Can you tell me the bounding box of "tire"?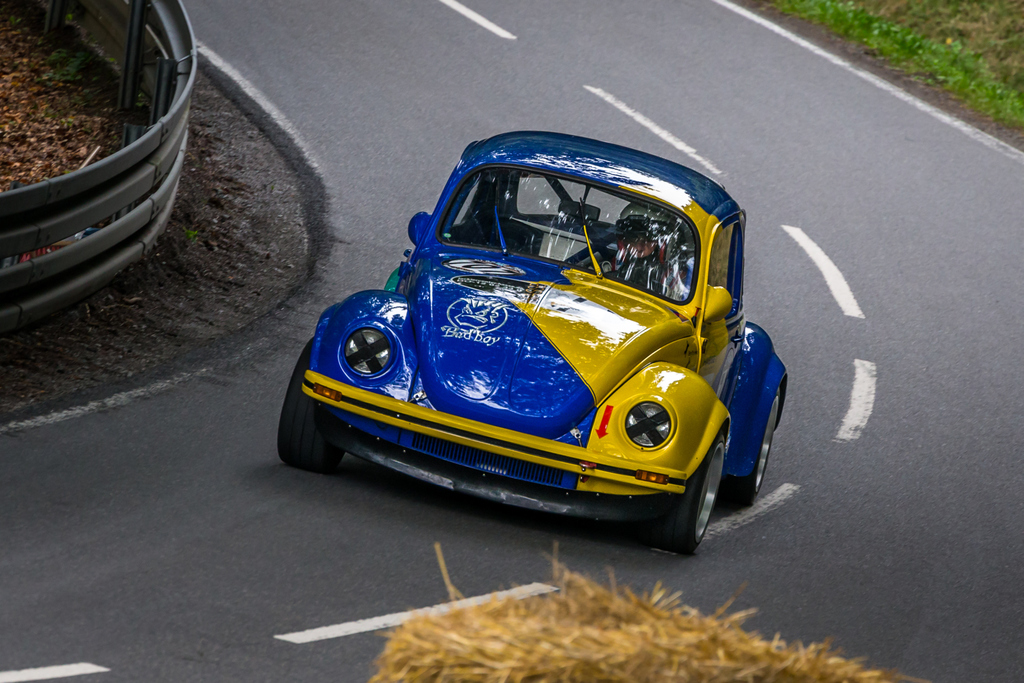
{"x1": 278, "y1": 336, "x2": 337, "y2": 467}.
